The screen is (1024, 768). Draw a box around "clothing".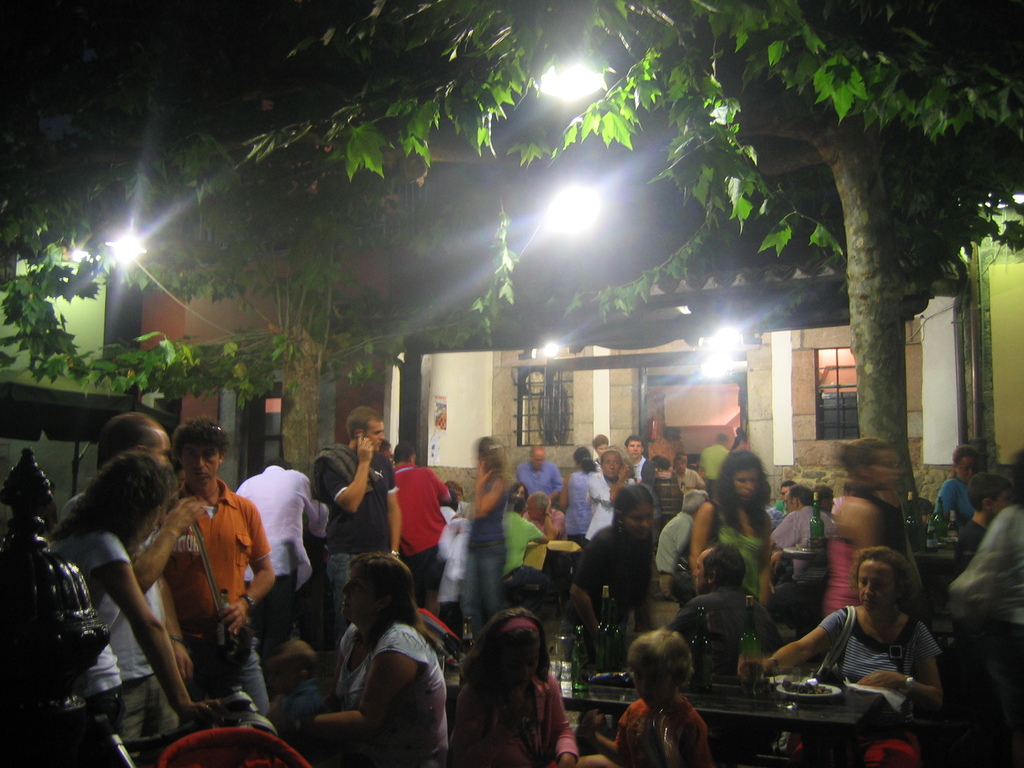
(x1=819, y1=538, x2=865, y2=618).
